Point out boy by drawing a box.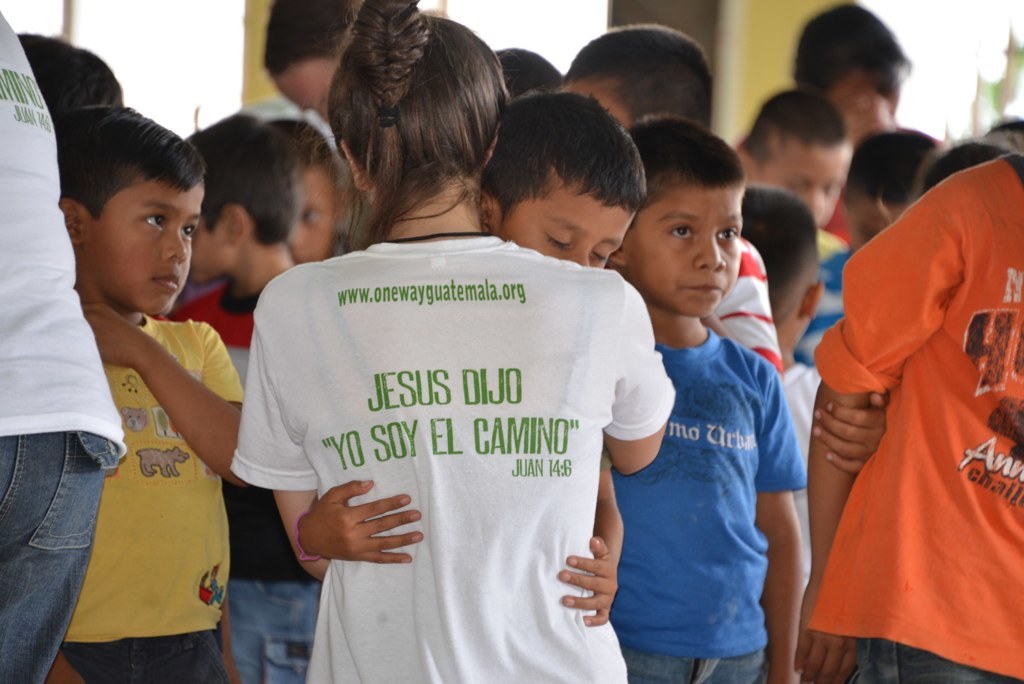
bbox=[300, 90, 651, 628].
